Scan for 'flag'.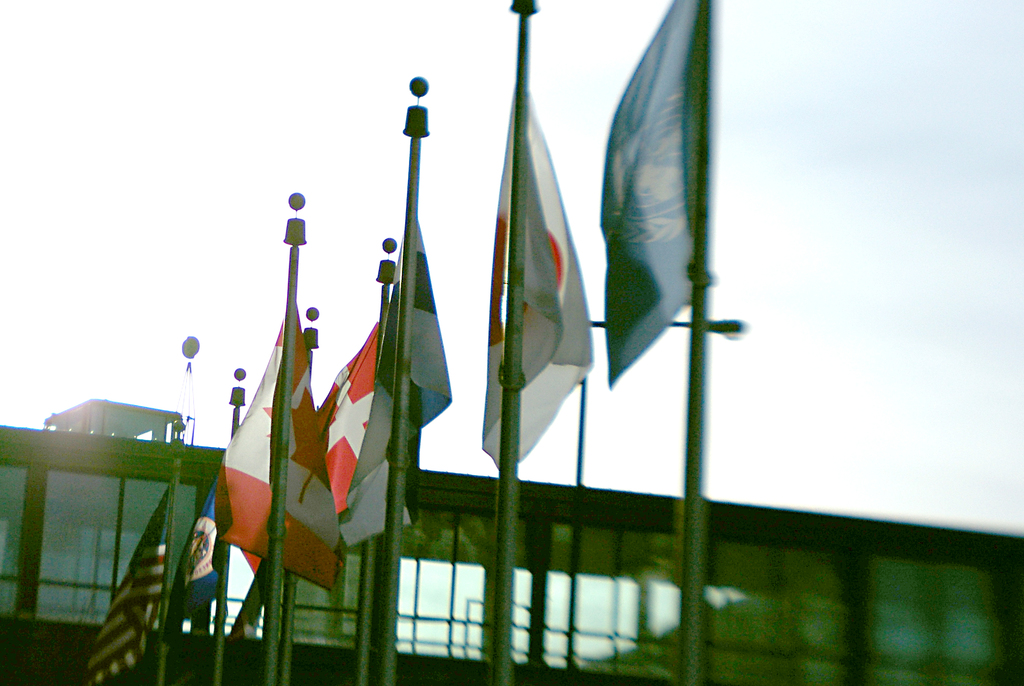
Scan result: 477 40 597 475.
